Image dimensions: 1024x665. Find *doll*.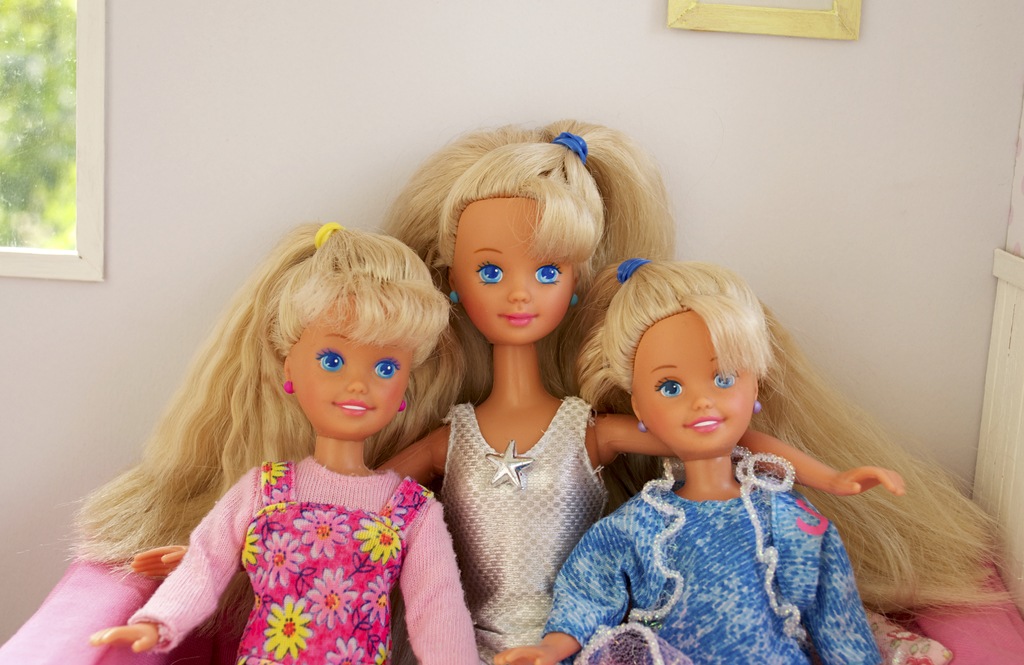
<region>563, 261, 1009, 664</region>.
